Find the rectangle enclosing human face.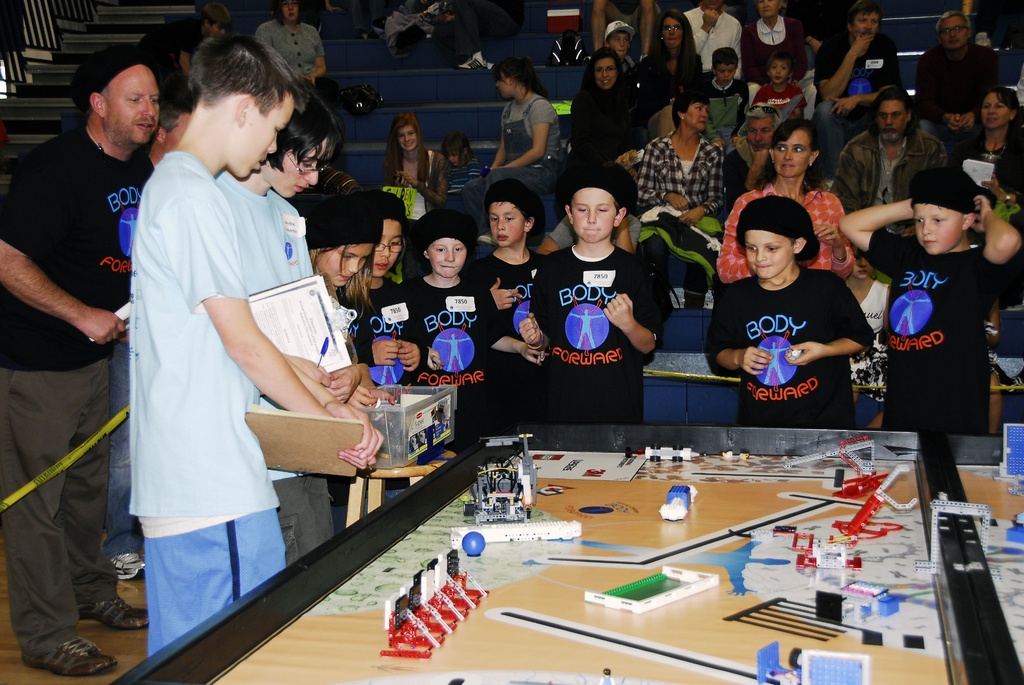
x1=318 y1=244 x2=374 y2=286.
